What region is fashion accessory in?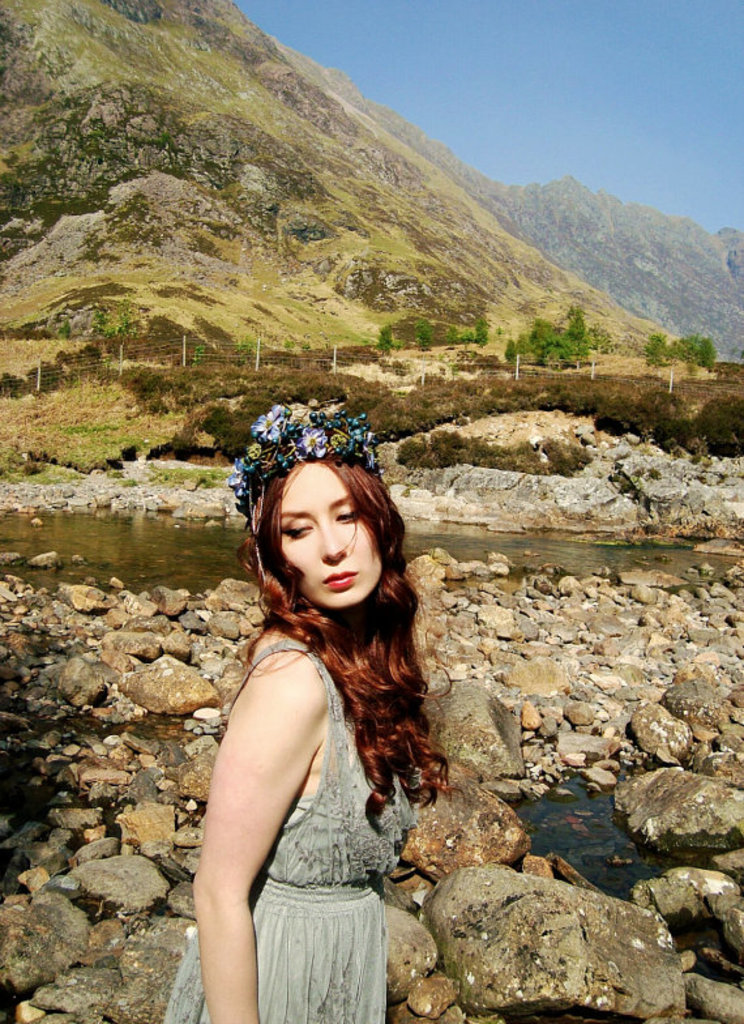
222, 391, 372, 530.
